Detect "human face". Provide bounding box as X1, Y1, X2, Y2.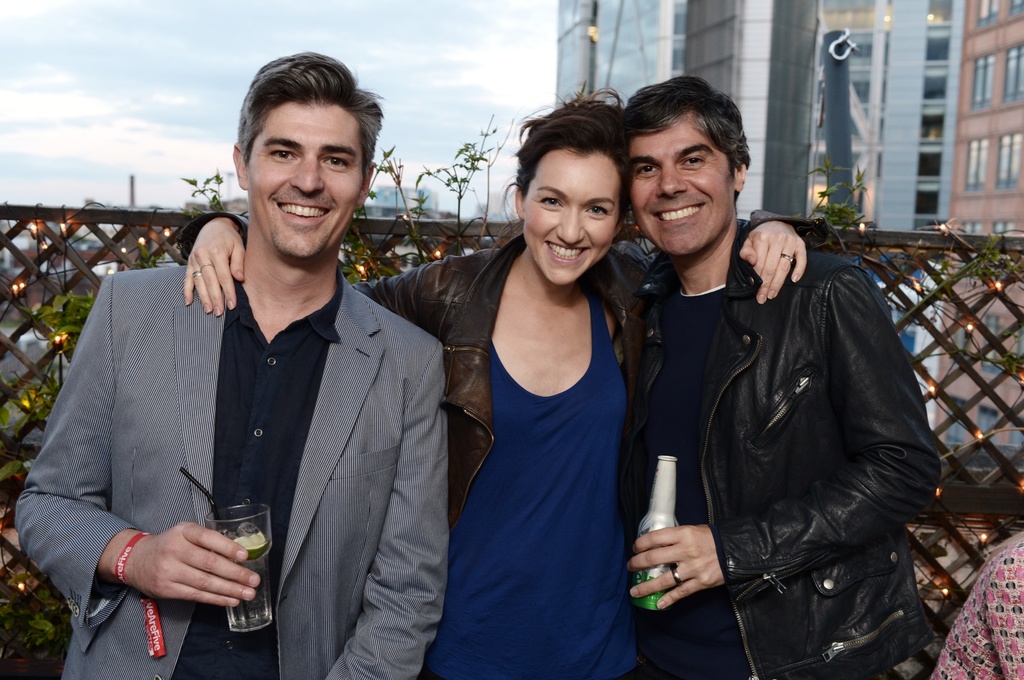
633, 120, 733, 254.
